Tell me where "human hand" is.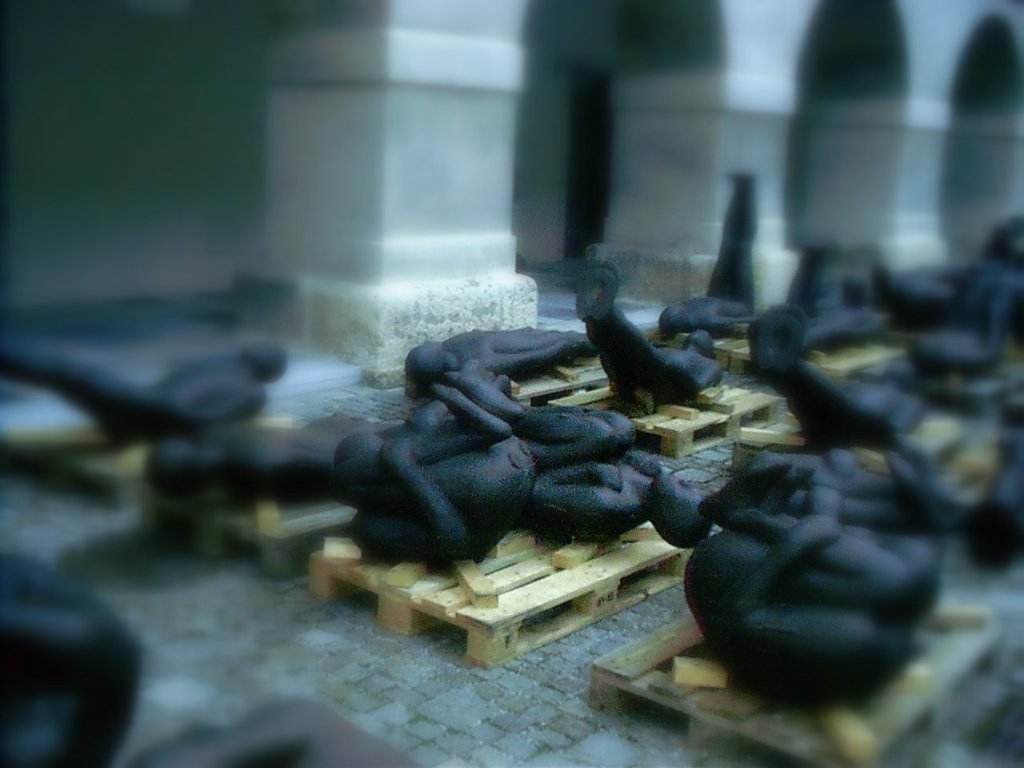
"human hand" is at (x1=407, y1=406, x2=439, y2=436).
